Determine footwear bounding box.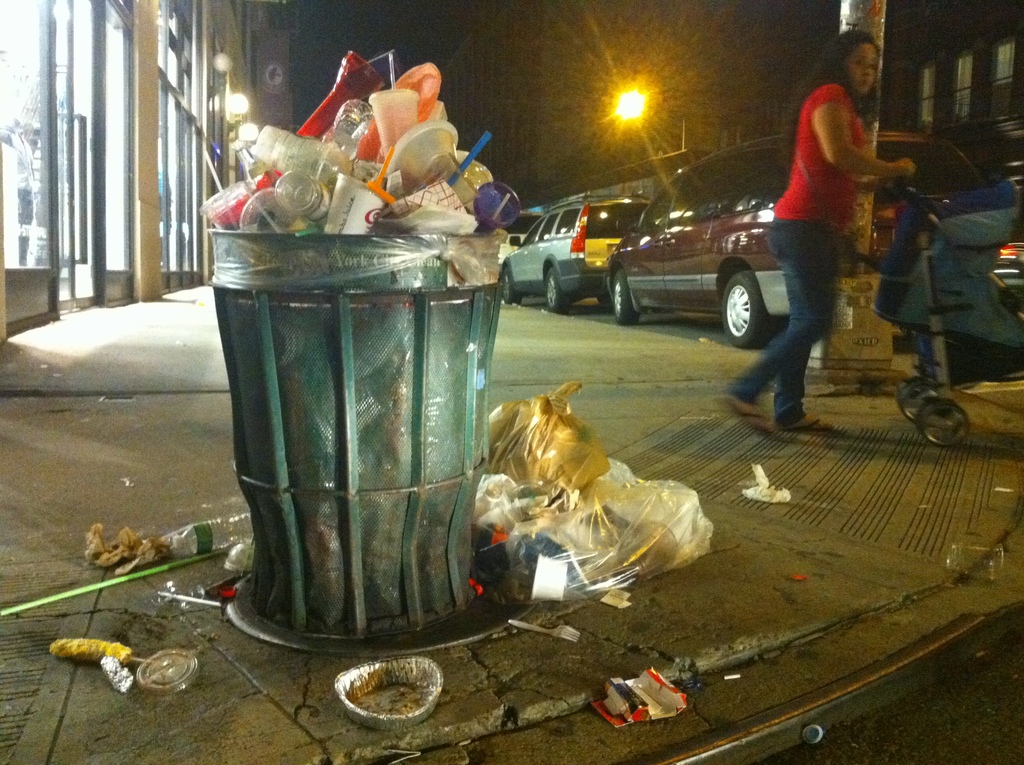
Determined: (left=721, top=388, right=781, bottom=446).
